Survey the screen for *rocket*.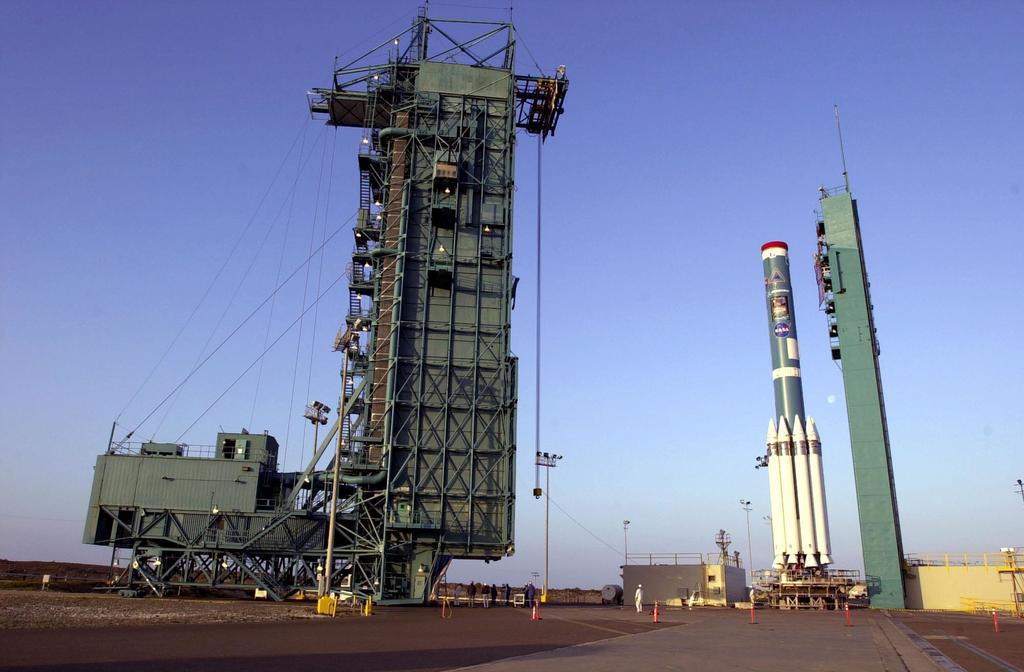
Survey found: bbox=[806, 420, 831, 568].
